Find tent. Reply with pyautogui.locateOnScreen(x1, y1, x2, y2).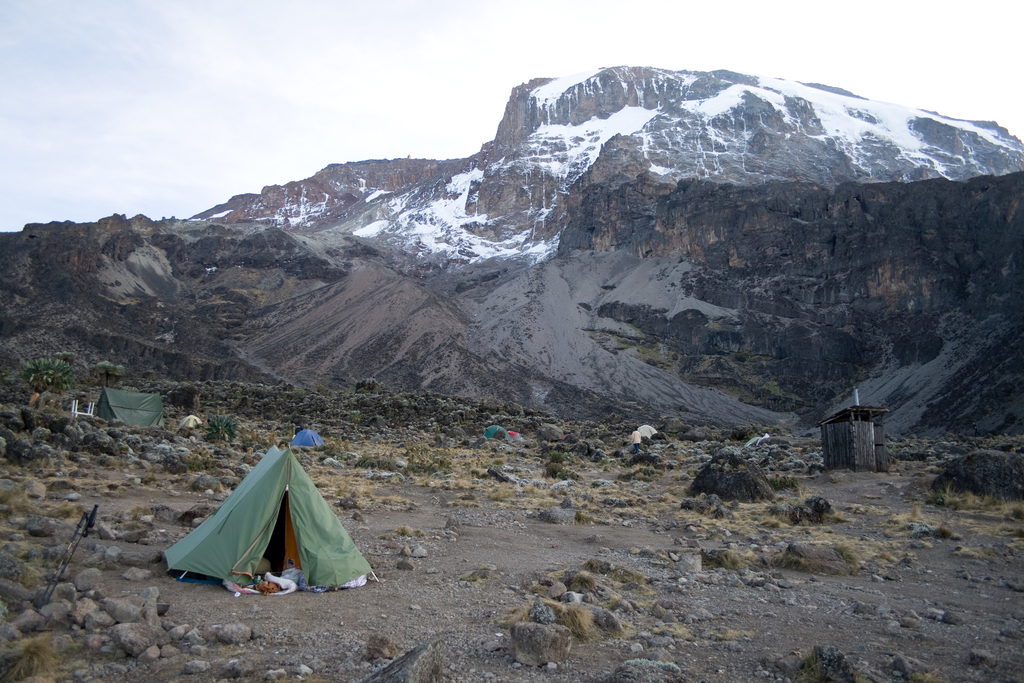
pyautogui.locateOnScreen(152, 445, 368, 608).
